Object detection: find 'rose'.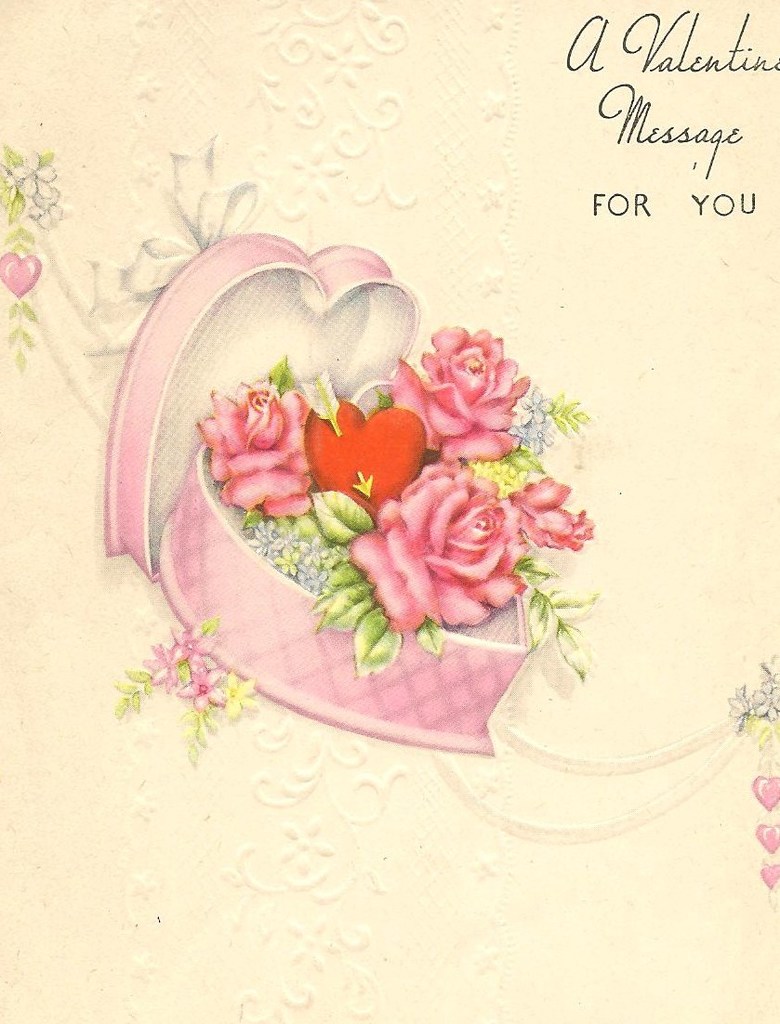
x1=201 y1=375 x2=314 y2=524.
